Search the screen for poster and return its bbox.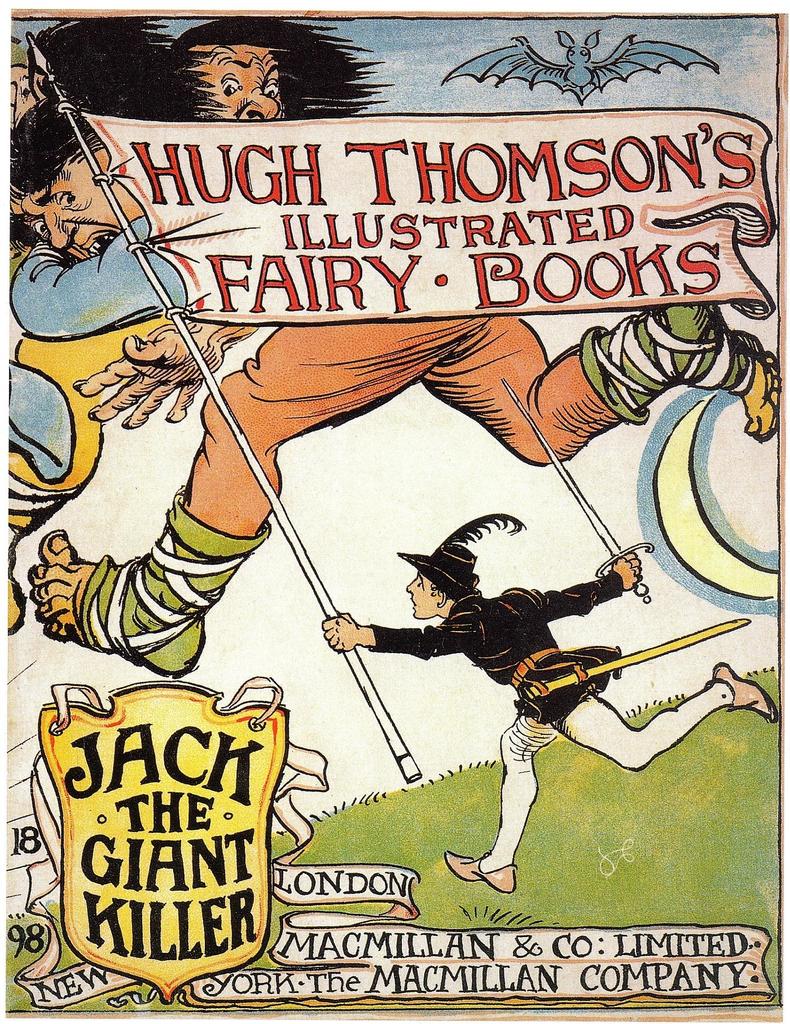
Found: bbox(0, 12, 789, 1023).
